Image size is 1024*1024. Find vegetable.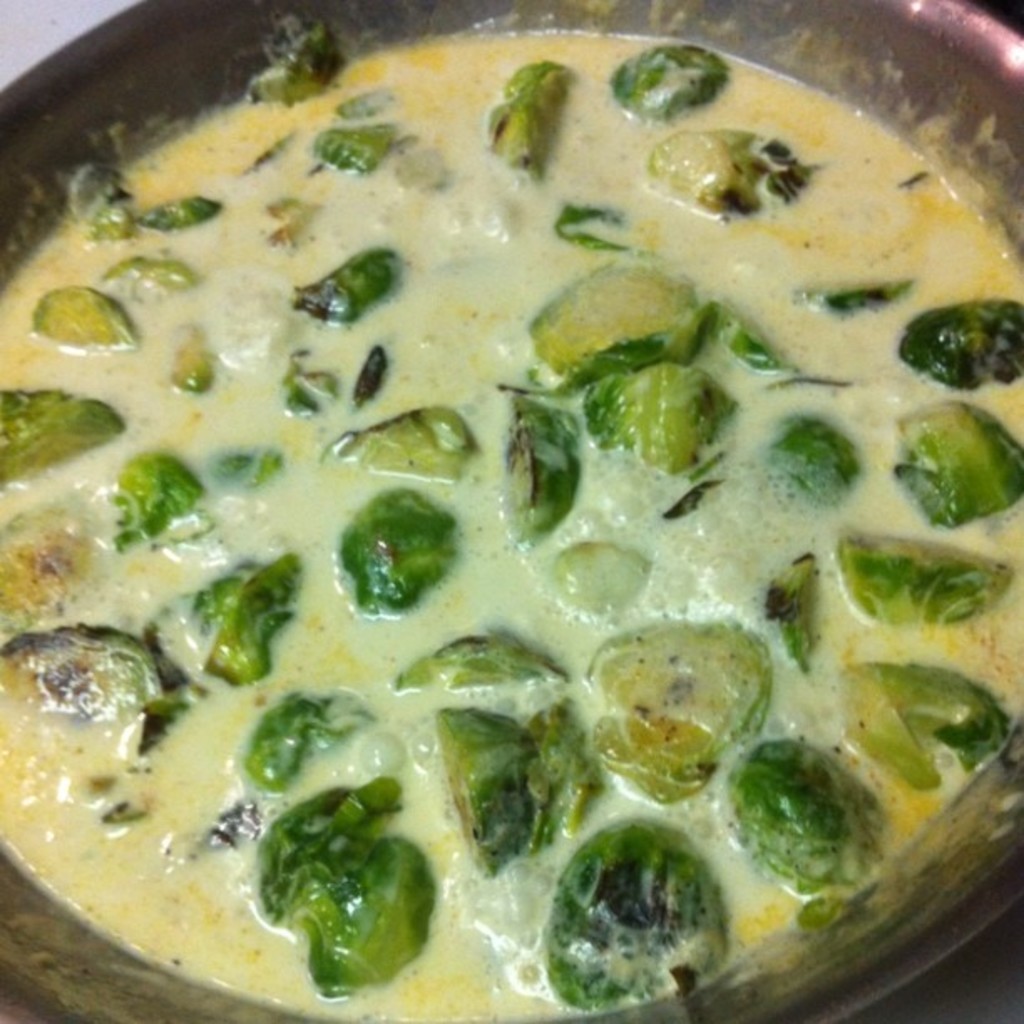
rect(554, 204, 637, 241).
